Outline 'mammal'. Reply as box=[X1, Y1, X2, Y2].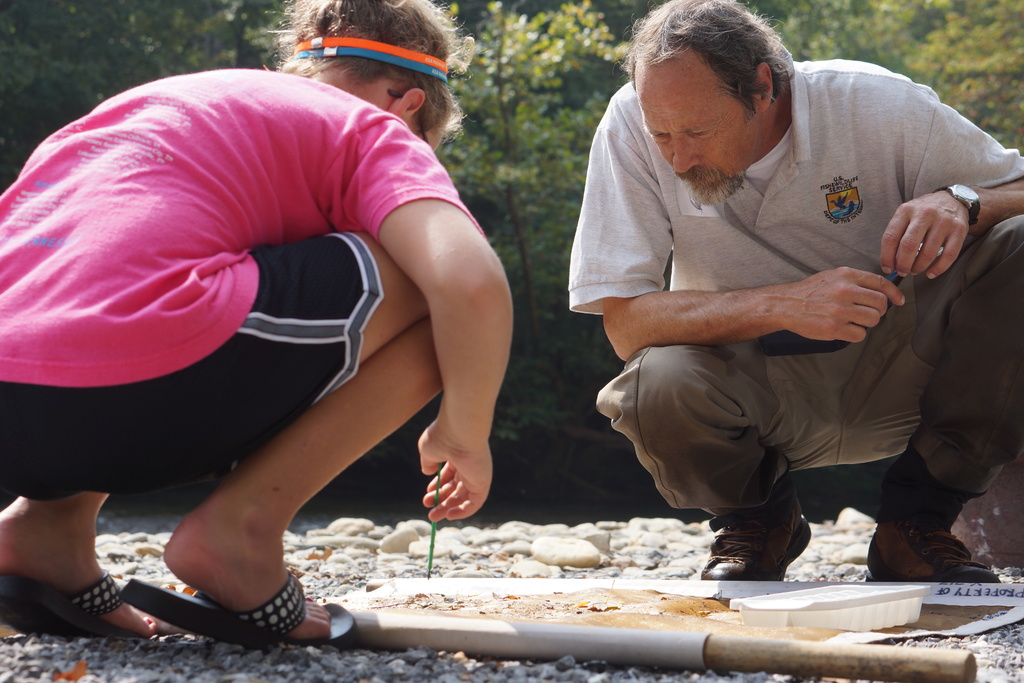
box=[570, 0, 1023, 588].
